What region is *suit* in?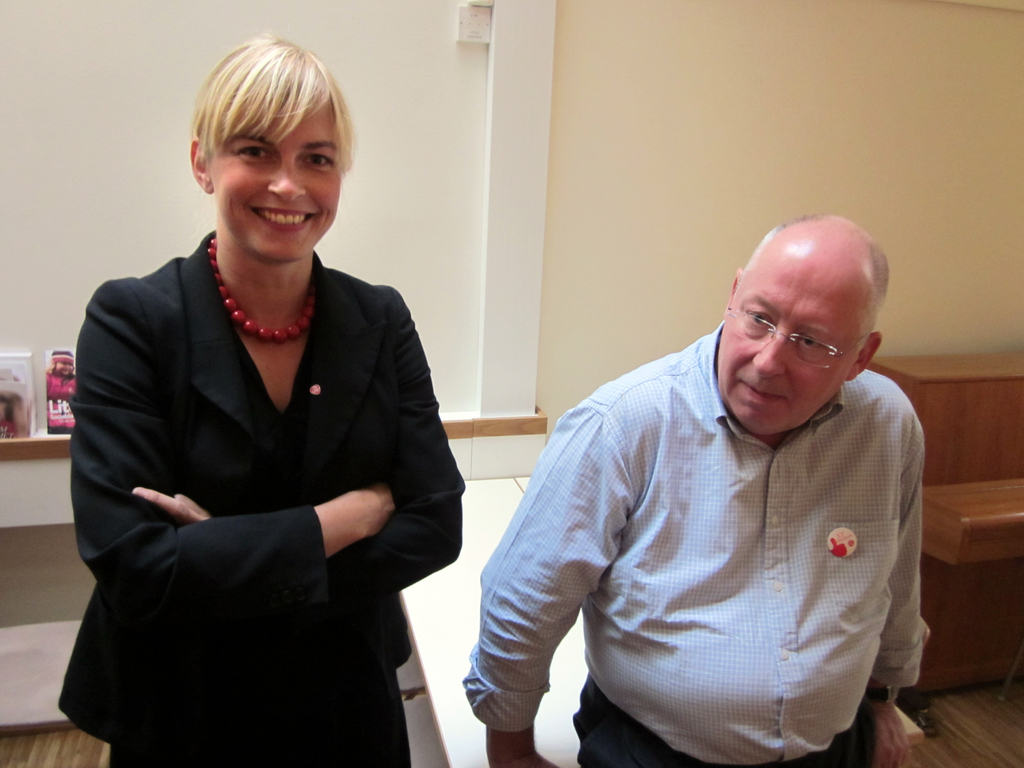
45 161 472 747.
